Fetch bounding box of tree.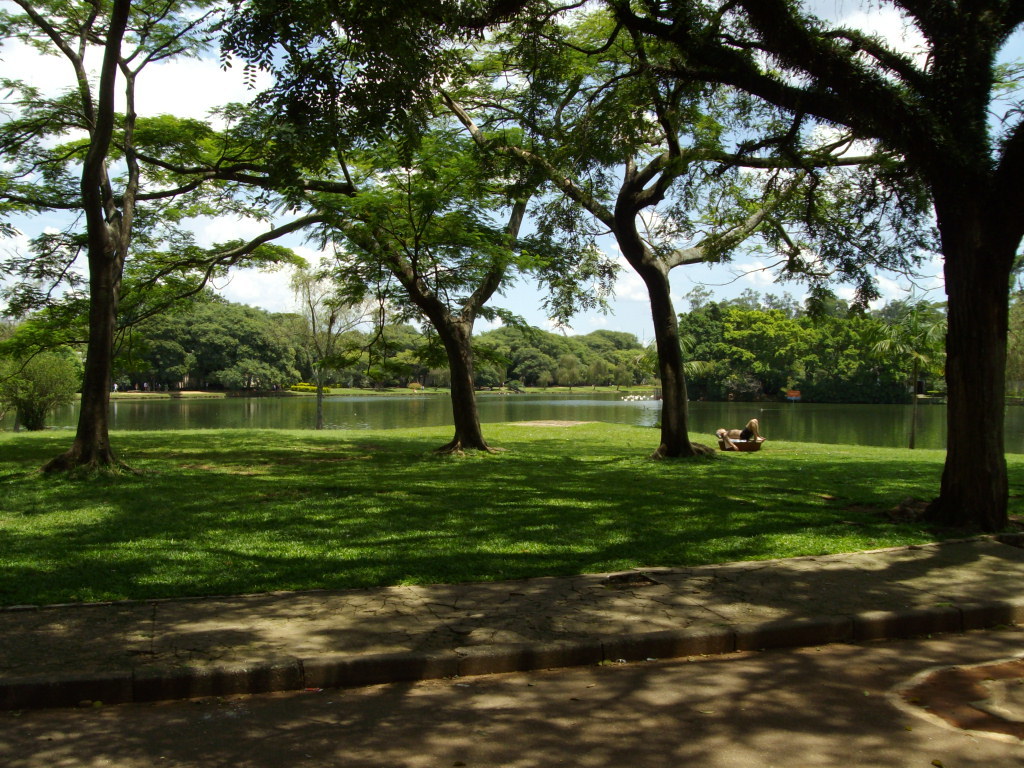
Bbox: Rect(0, 341, 76, 439).
